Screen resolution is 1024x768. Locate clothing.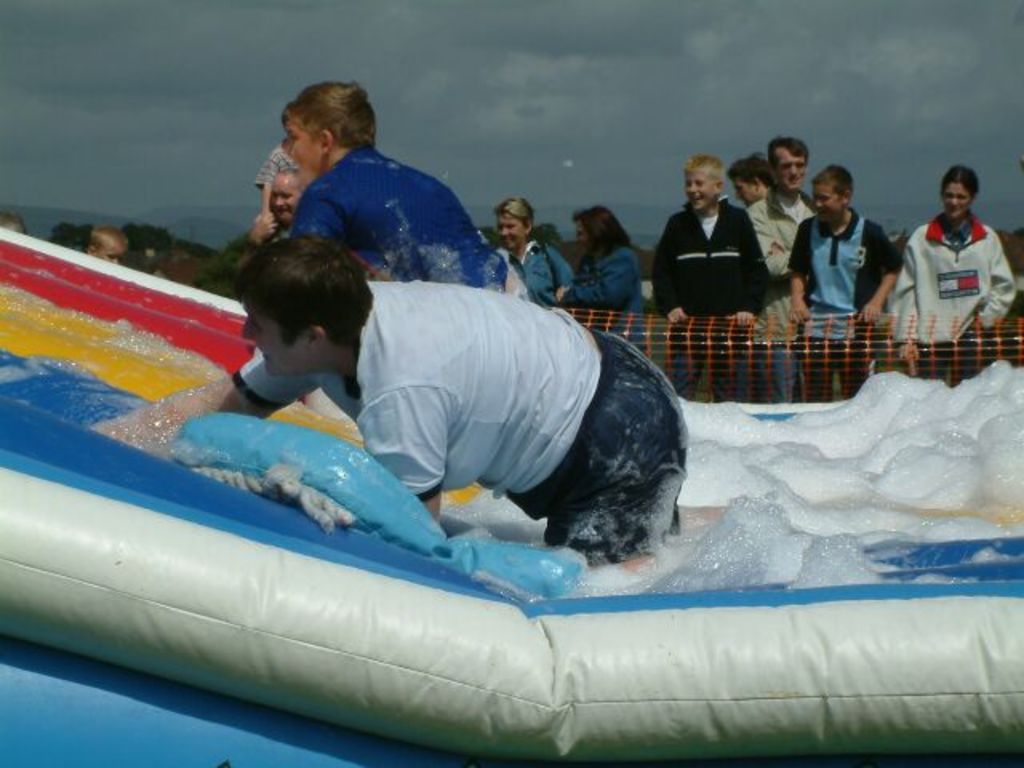
Rect(493, 234, 581, 323).
